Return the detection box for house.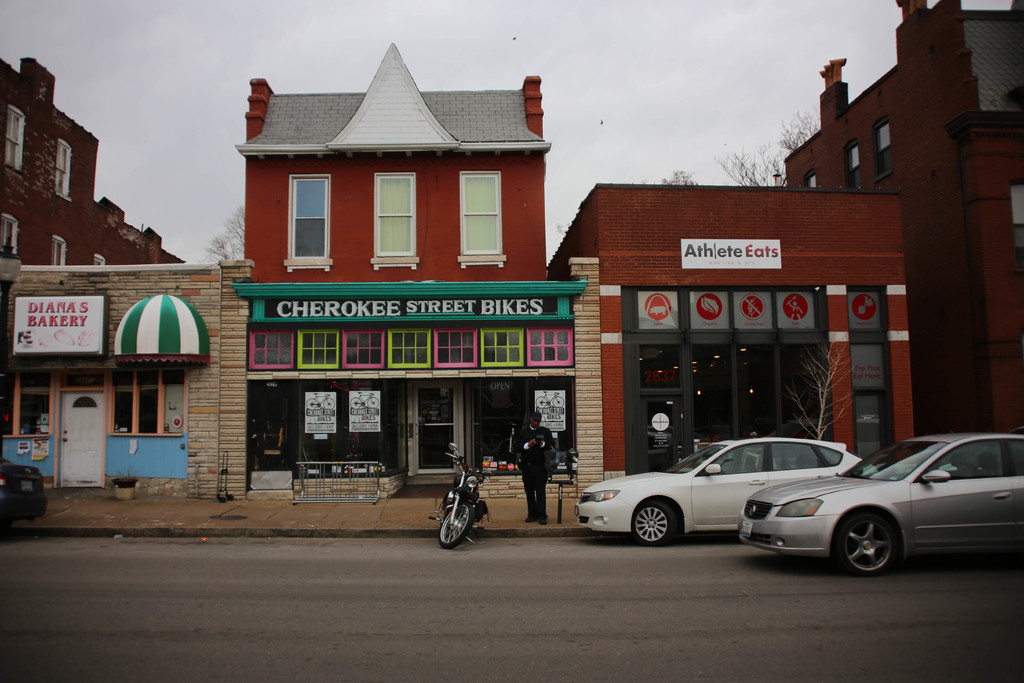
(552,185,923,469).
